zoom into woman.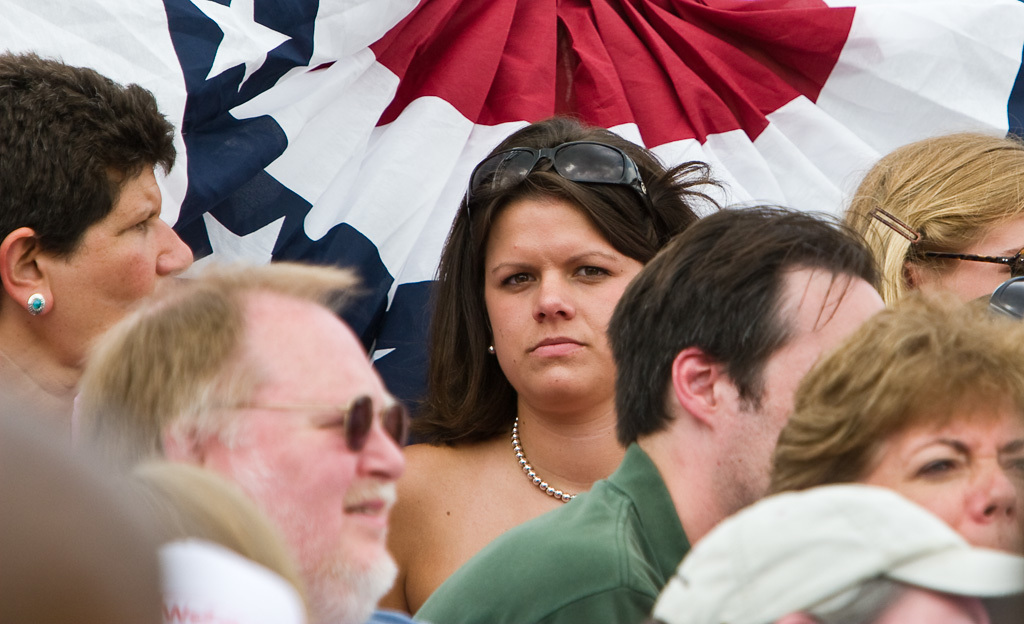
Zoom target: bbox(843, 131, 1023, 306).
